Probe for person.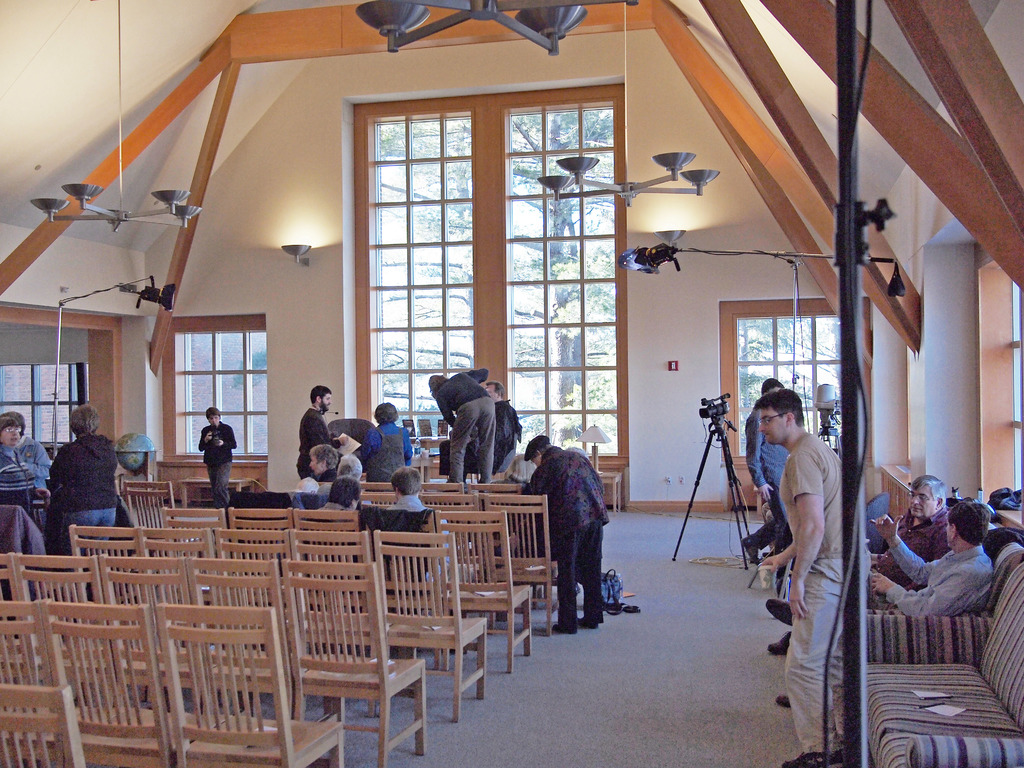
Probe result: (762,503,776,560).
